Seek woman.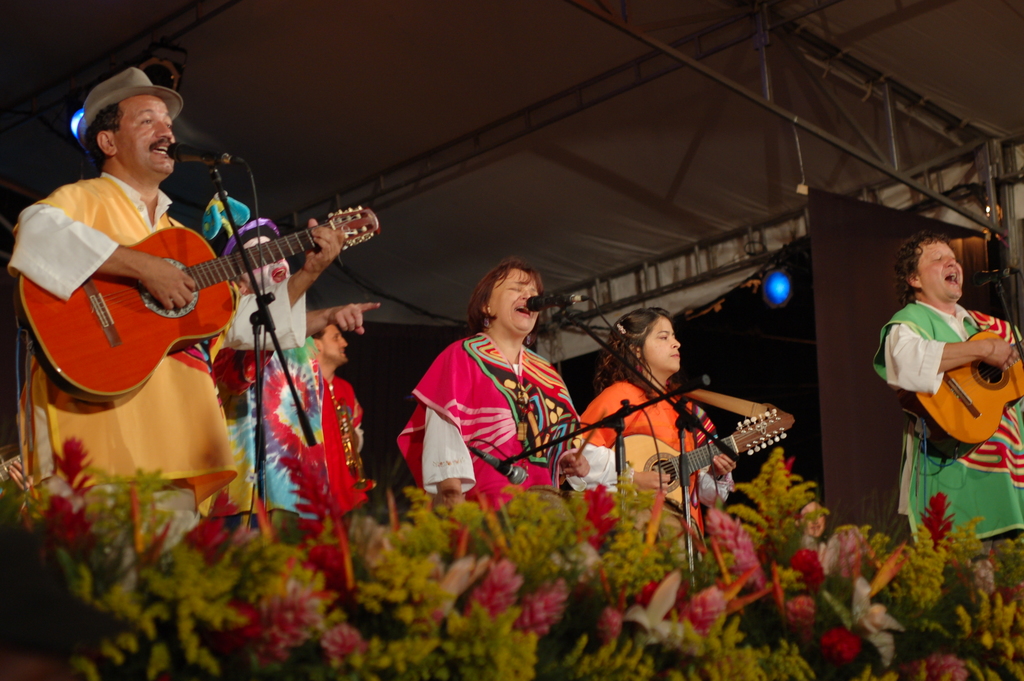
[577,306,739,511].
